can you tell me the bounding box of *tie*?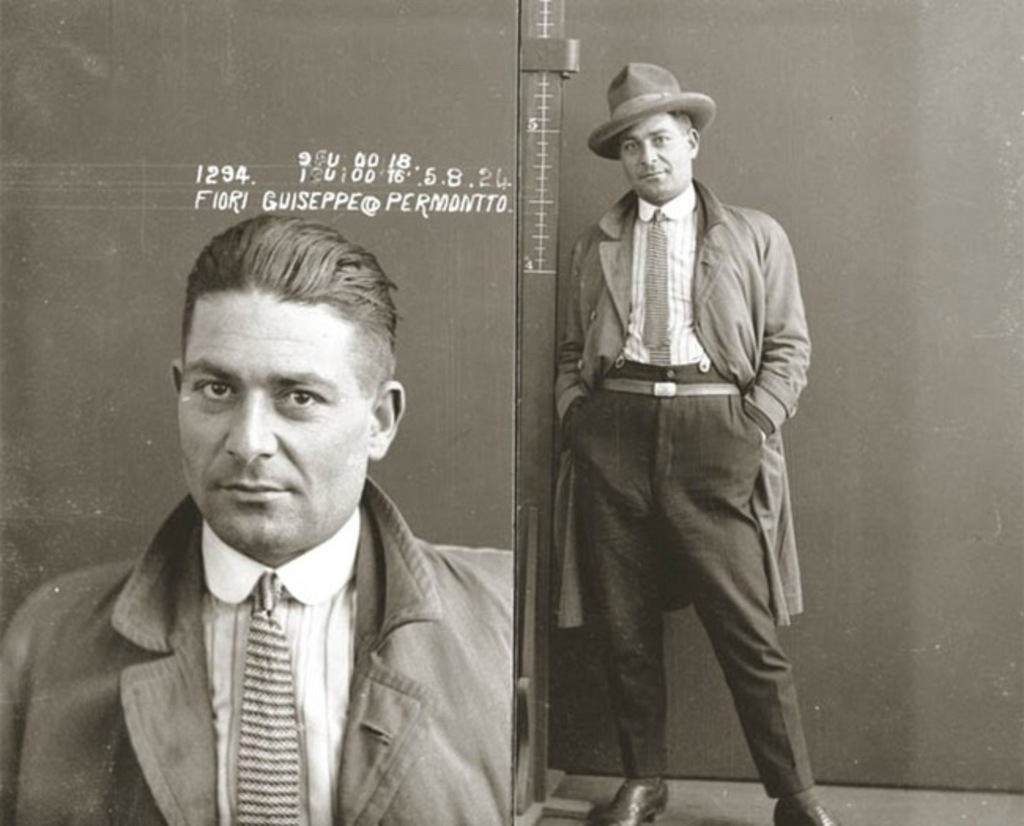
BBox(235, 569, 302, 824).
